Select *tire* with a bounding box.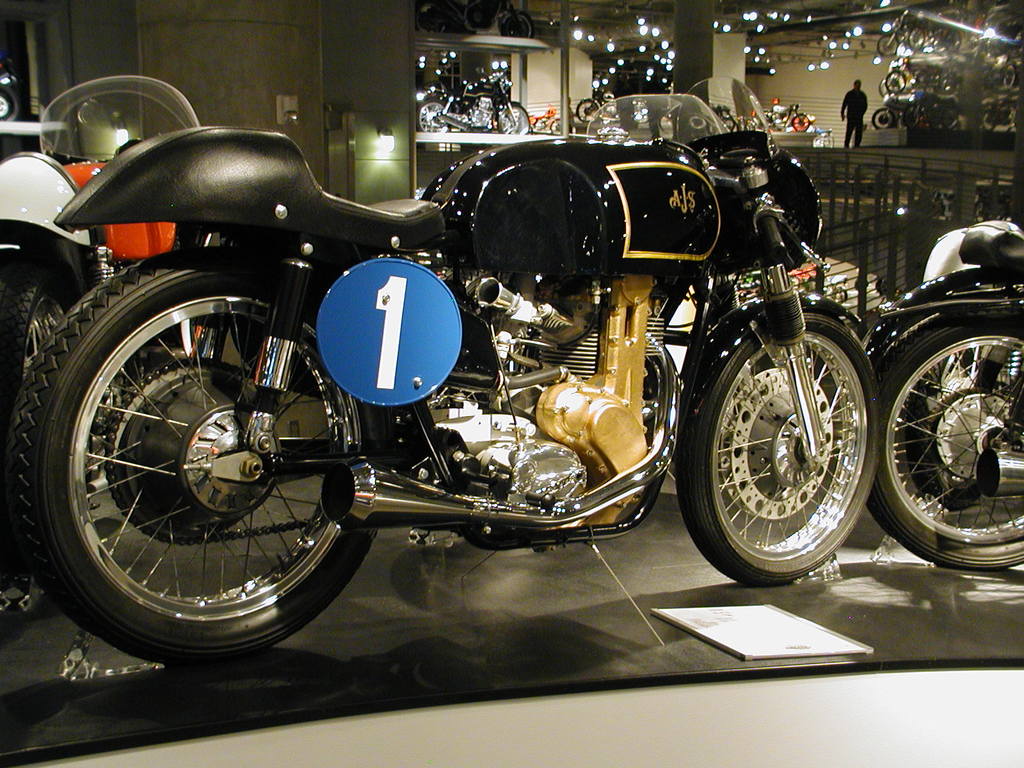
<box>496,101,533,137</box>.
